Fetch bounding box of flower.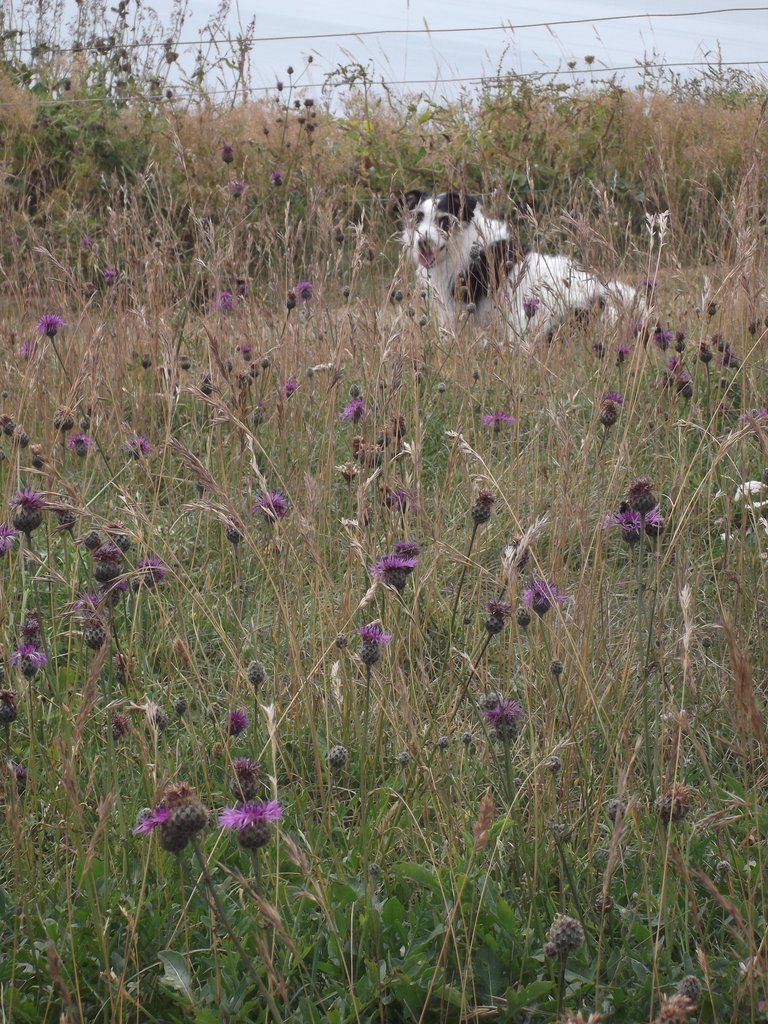
Bbox: 19 648 41 680.
